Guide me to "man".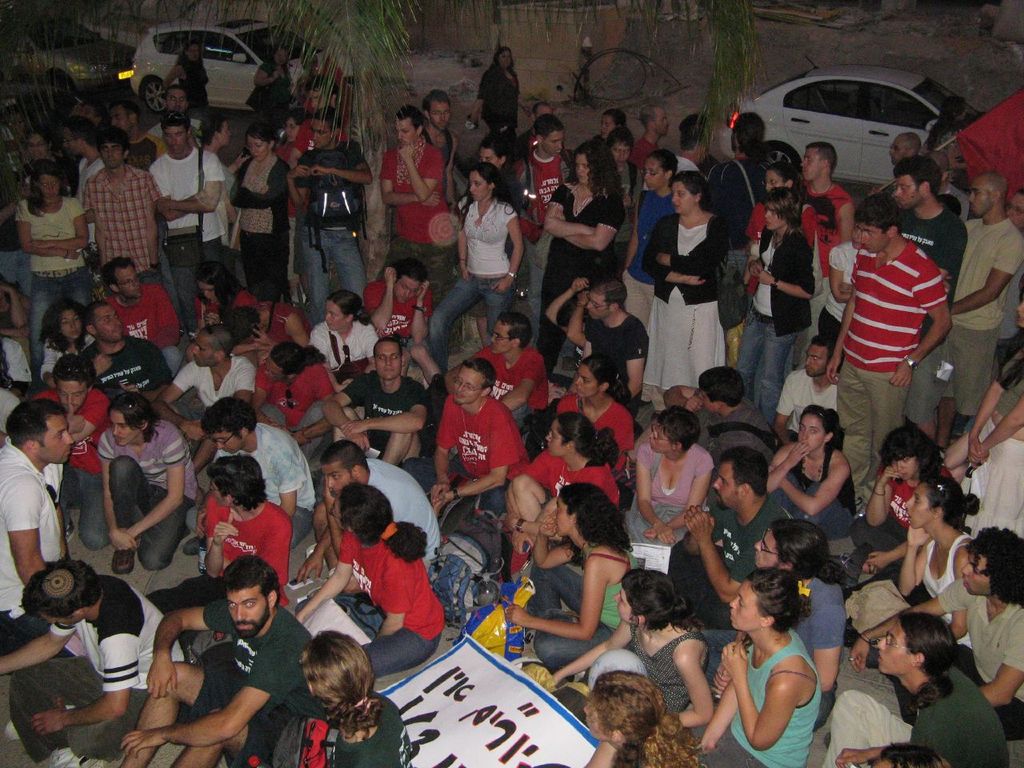
Guidance: <box>822,191,948,515</box>.
